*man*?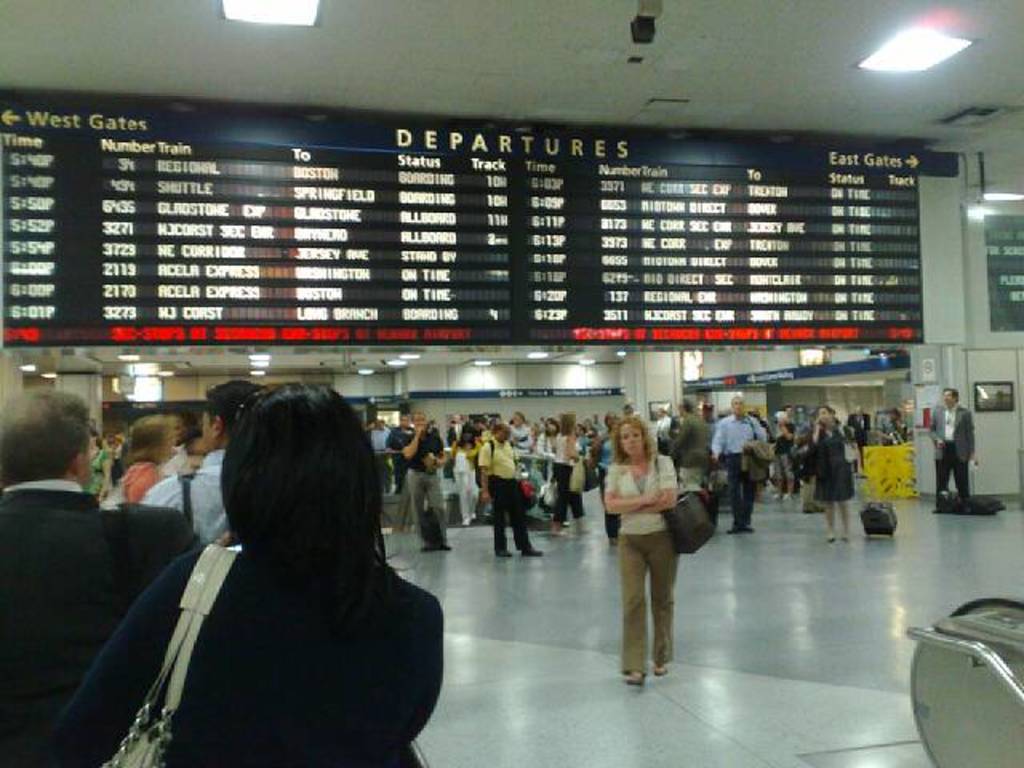
(400, 411, 451, 549)
